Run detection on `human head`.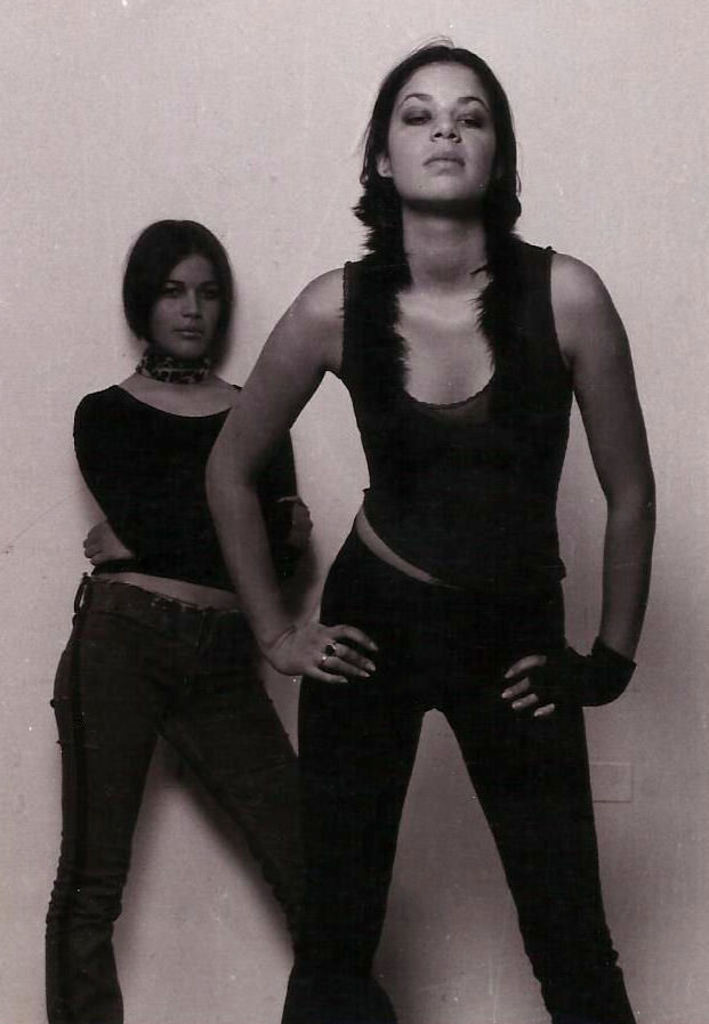
Result: left=118, top=220, right=234, bottom=369.
